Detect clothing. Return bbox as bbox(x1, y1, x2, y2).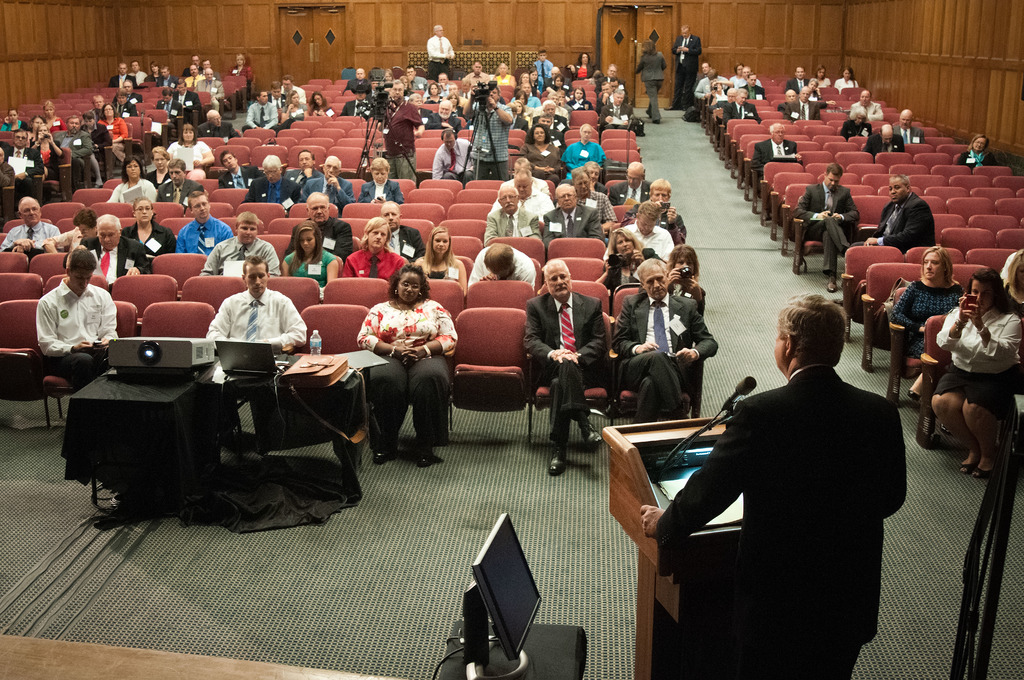
bbox(534, 110, 564, 139).
